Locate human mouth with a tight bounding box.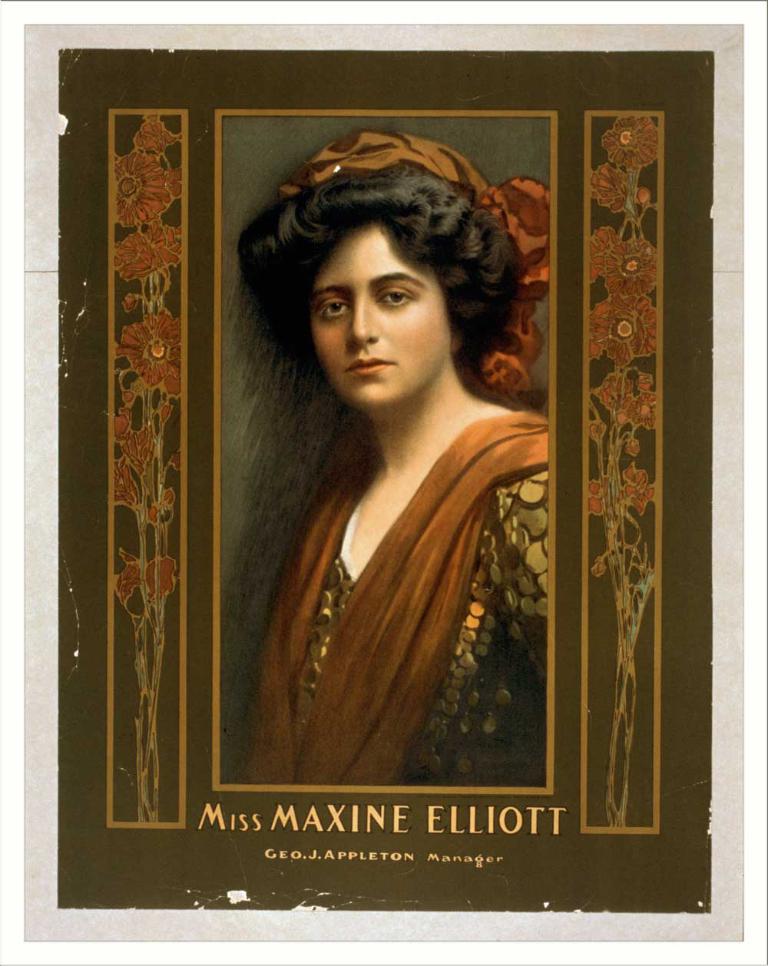
(x1=340, y1=352, x2=400, y2=386).
